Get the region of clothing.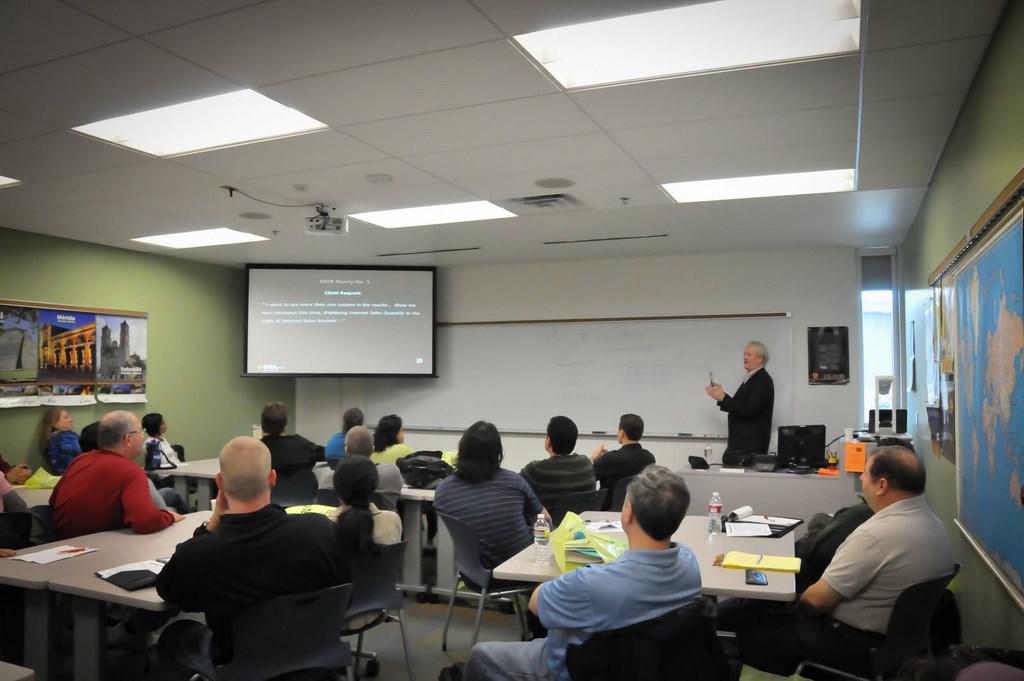
[left=137, top=434, right=181, bottom=467].
